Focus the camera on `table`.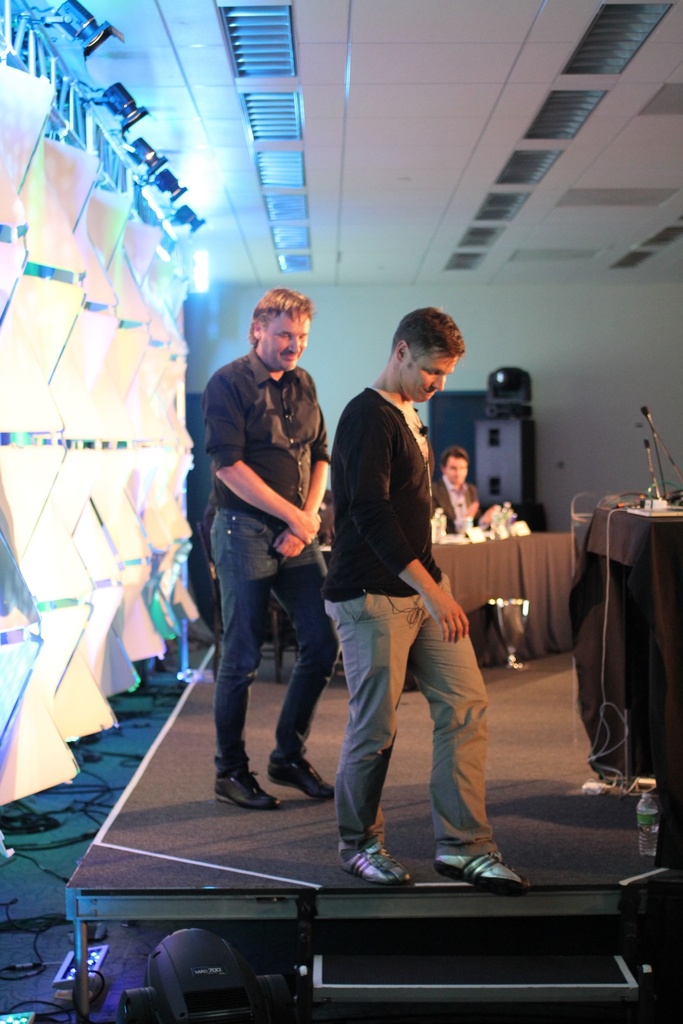
Focus region: Rect(309, 532, 581, 638).
